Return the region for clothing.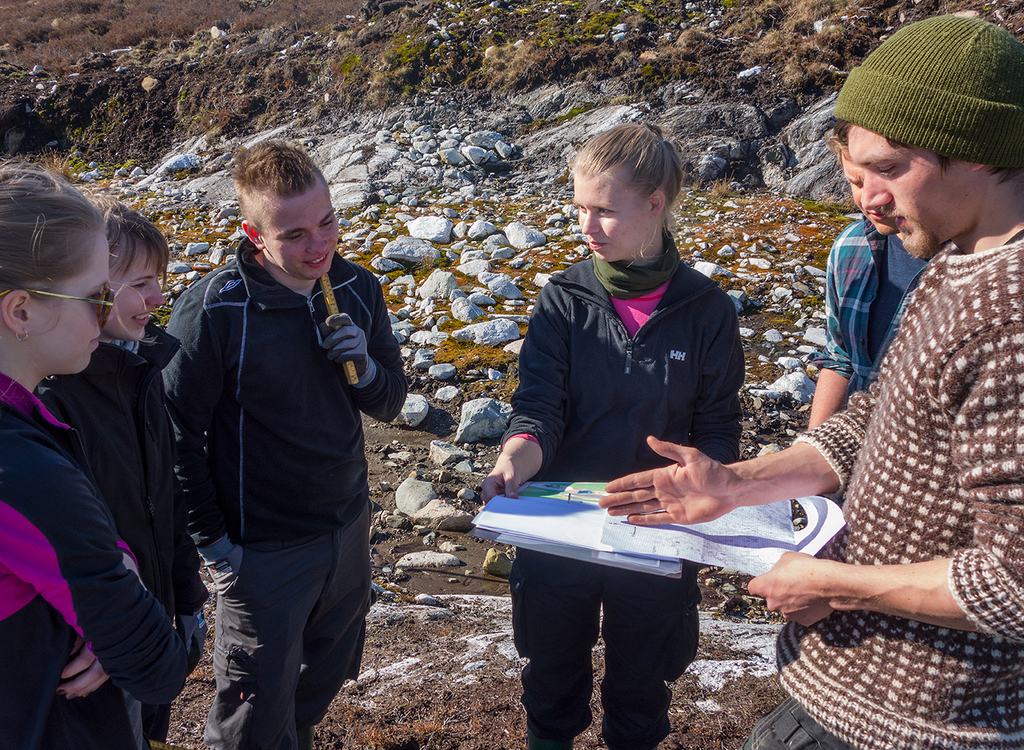
<region>28, 325, 172, 749</region>.
